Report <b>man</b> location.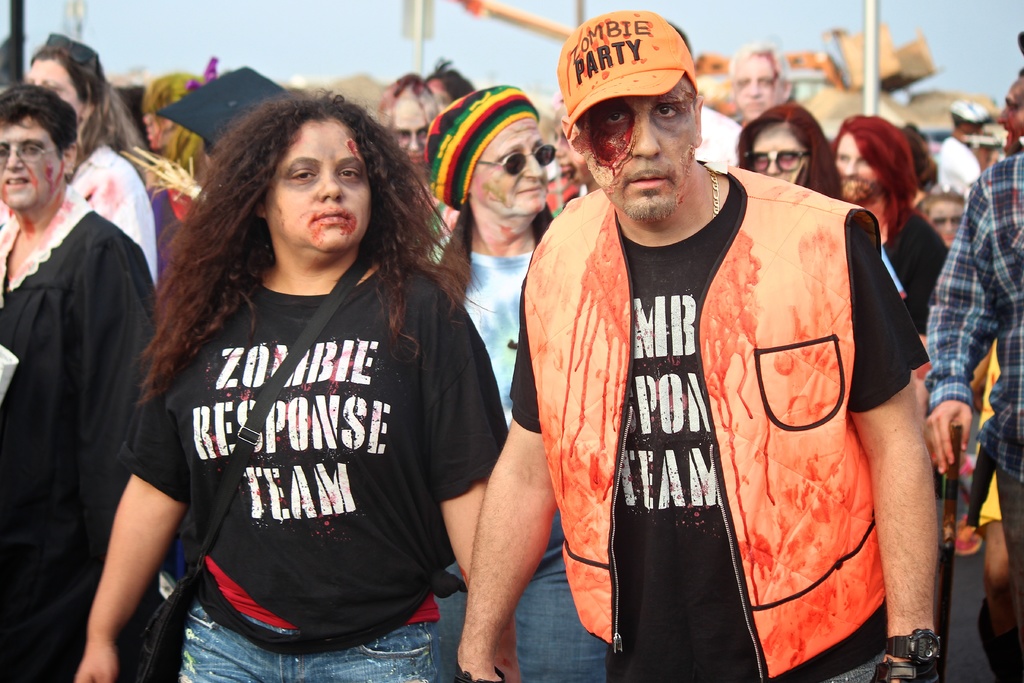
Report: x1=830 y1=112 x2=949 y2=333.
